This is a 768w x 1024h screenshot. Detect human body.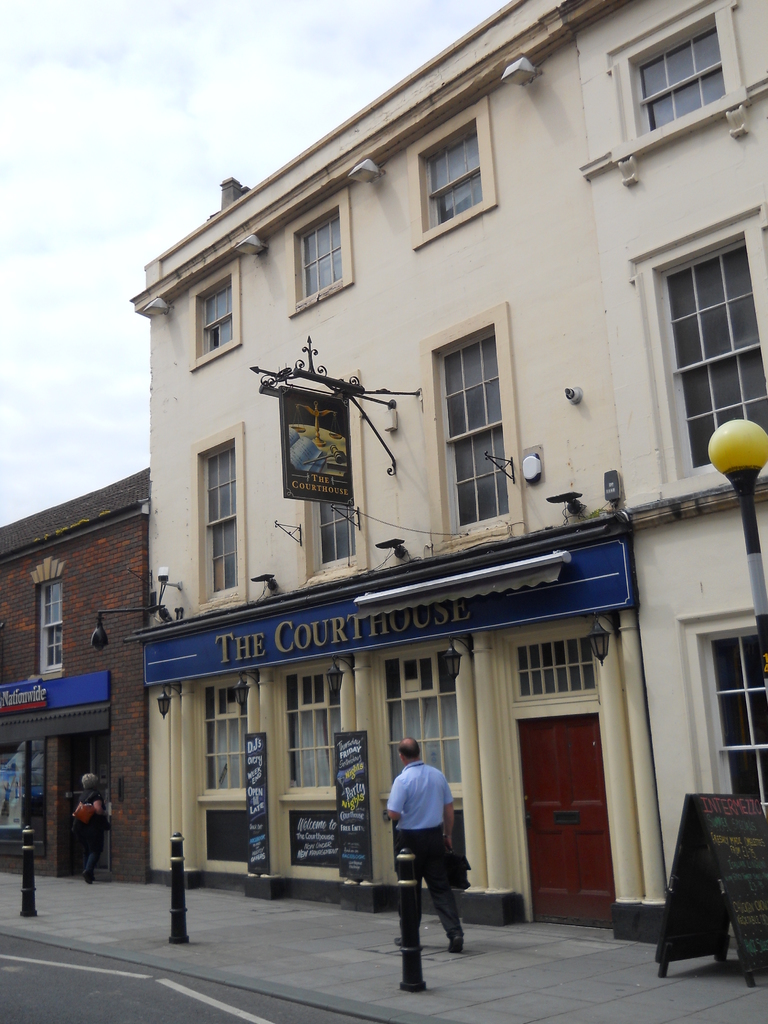
[387, 737, 476, 968].
